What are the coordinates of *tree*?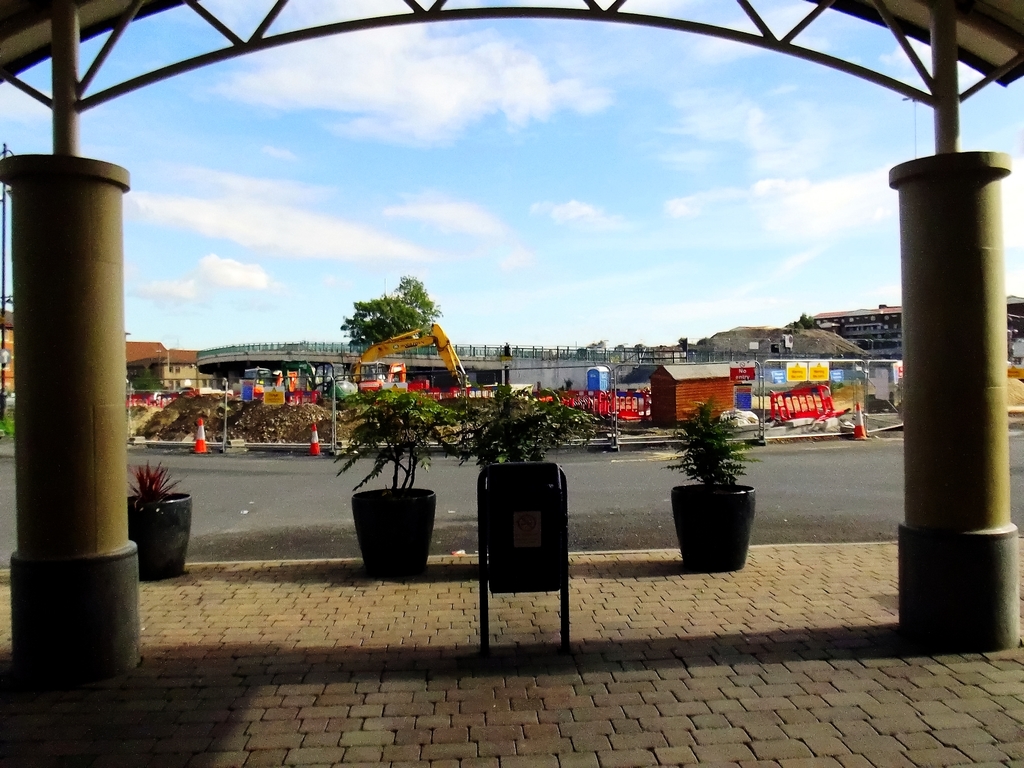
bbox=[131, 371, 163, 396].
